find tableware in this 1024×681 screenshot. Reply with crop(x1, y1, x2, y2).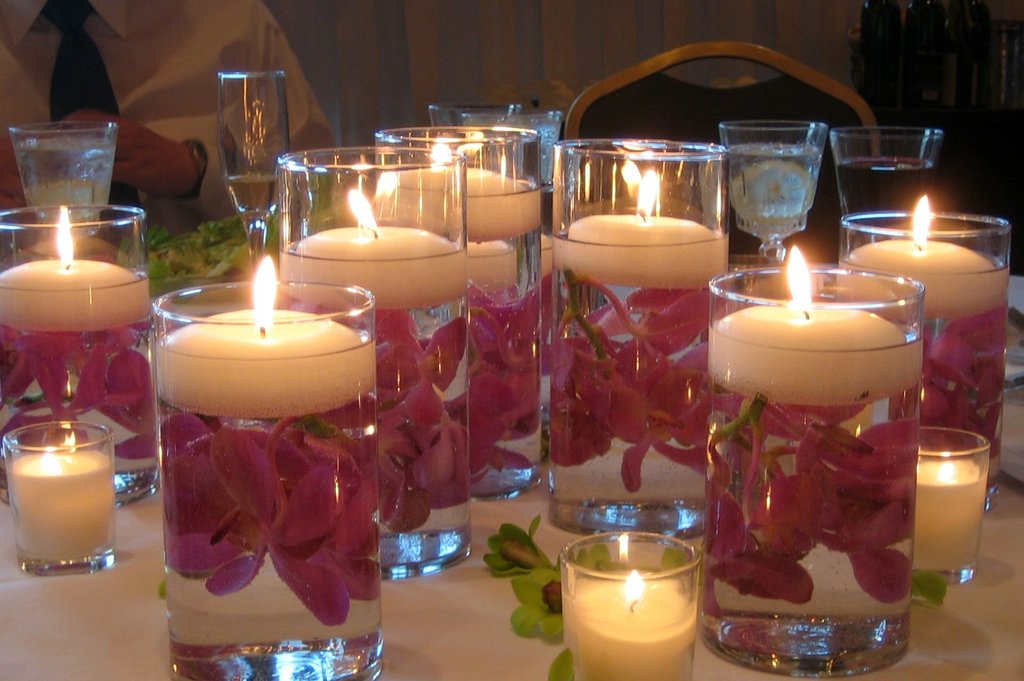
crop(735, 131, 838, 255).
